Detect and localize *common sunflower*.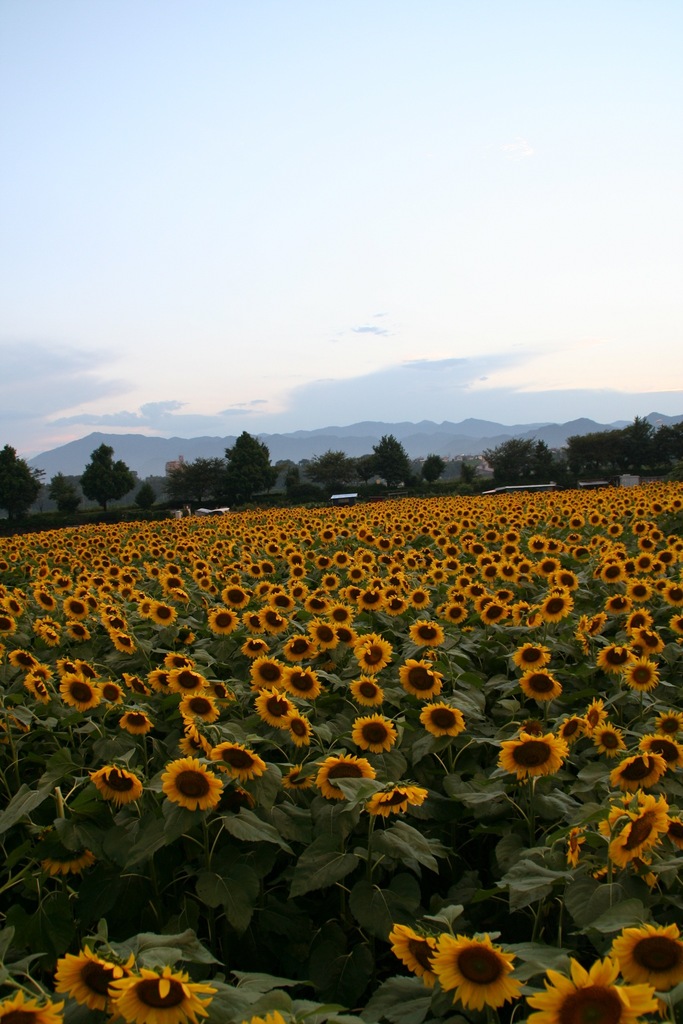
Localized at x1=50 y1=944 x2=120 y2=1009.
